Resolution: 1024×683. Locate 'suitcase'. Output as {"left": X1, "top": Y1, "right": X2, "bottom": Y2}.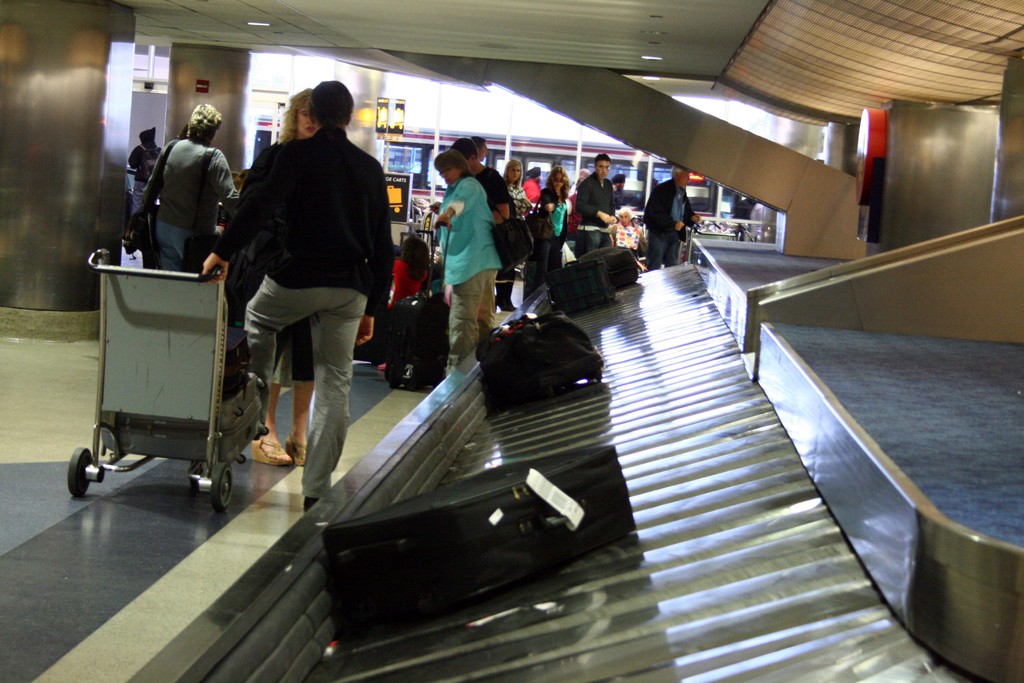
{"left": 387, "top": 298, "right": 452, "bottom": 390}.
